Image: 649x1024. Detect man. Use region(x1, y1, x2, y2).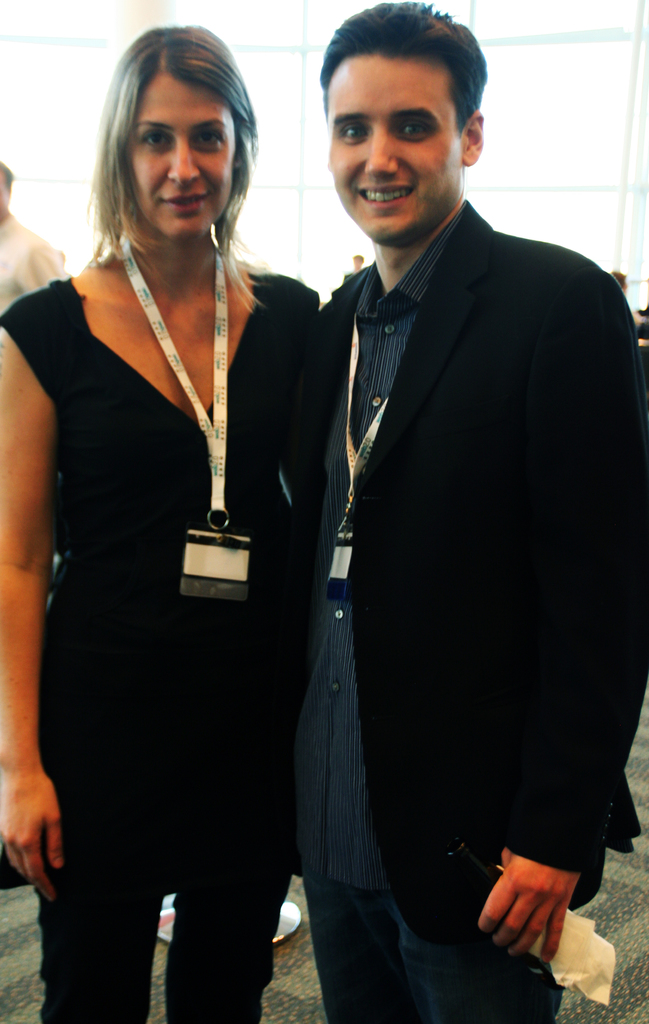
region(0, 162, 69, 314).
